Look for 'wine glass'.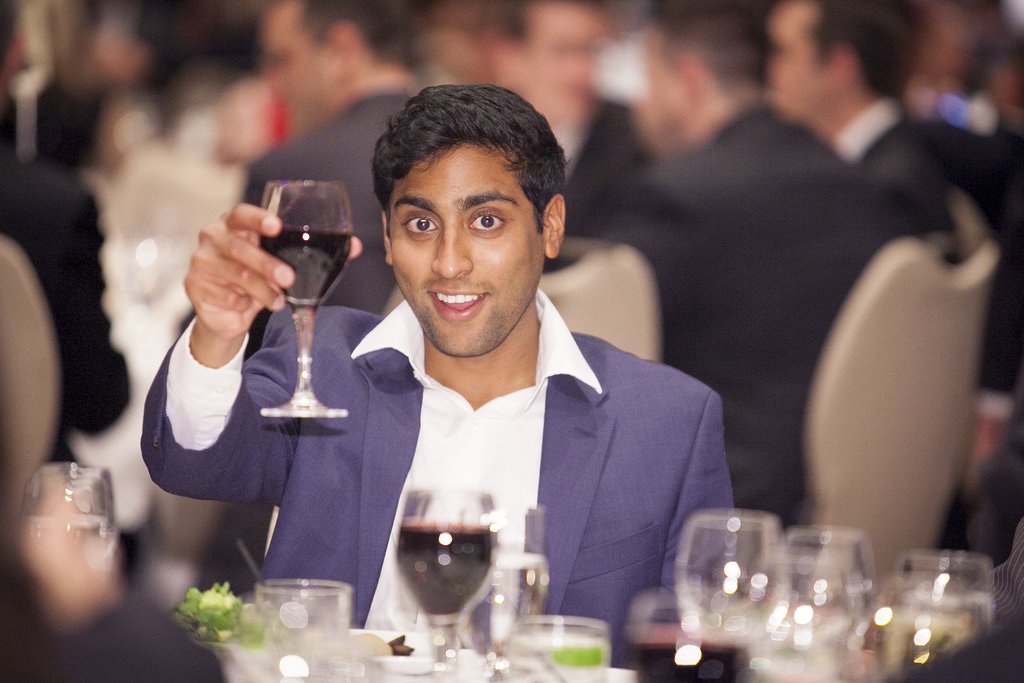
Found: (x1=676, y1=504, x2=791, y2=644).
